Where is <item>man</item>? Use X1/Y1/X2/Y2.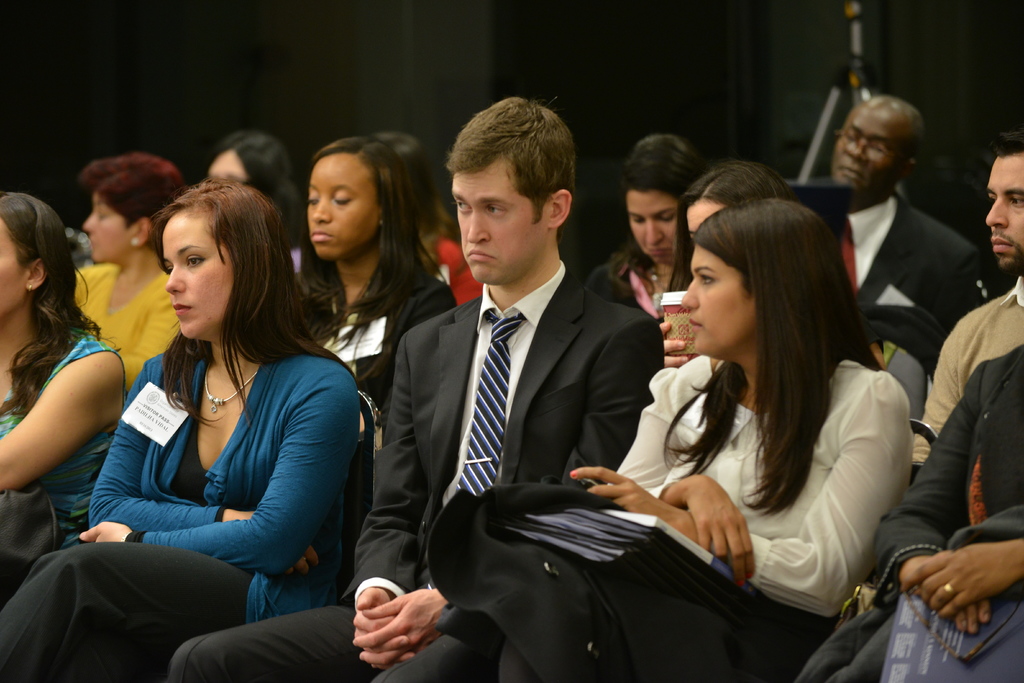
910/131/1023/483.
